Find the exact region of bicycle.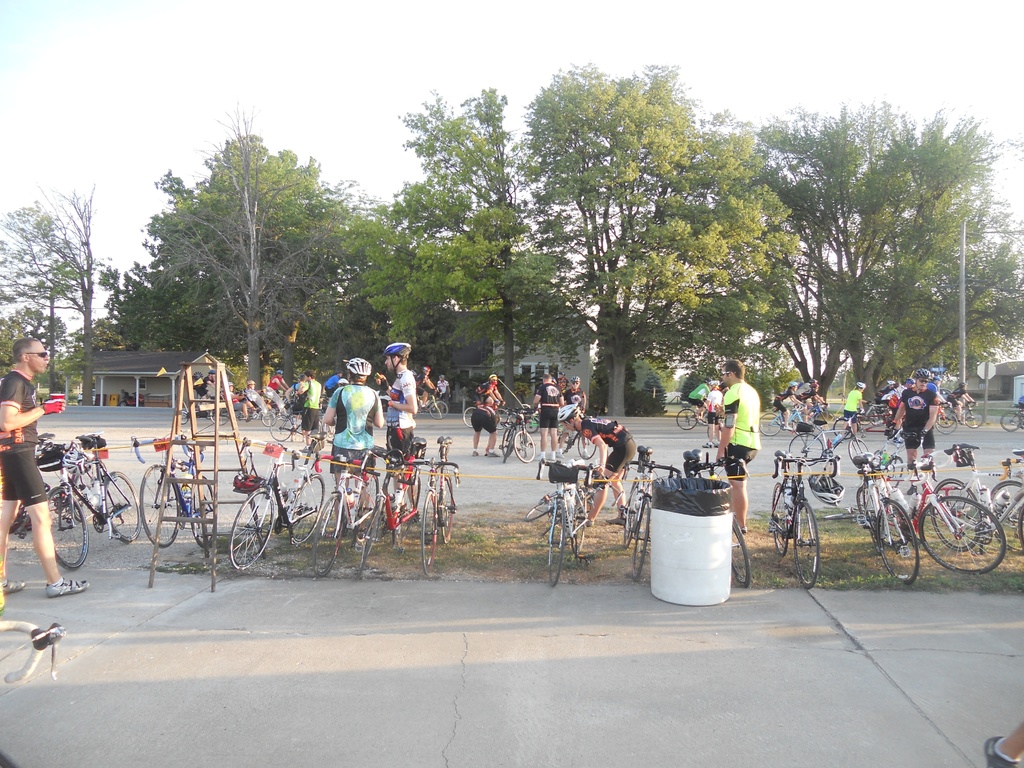
Exact region: [x1=852, y1=453, x2=918, y2=584].
